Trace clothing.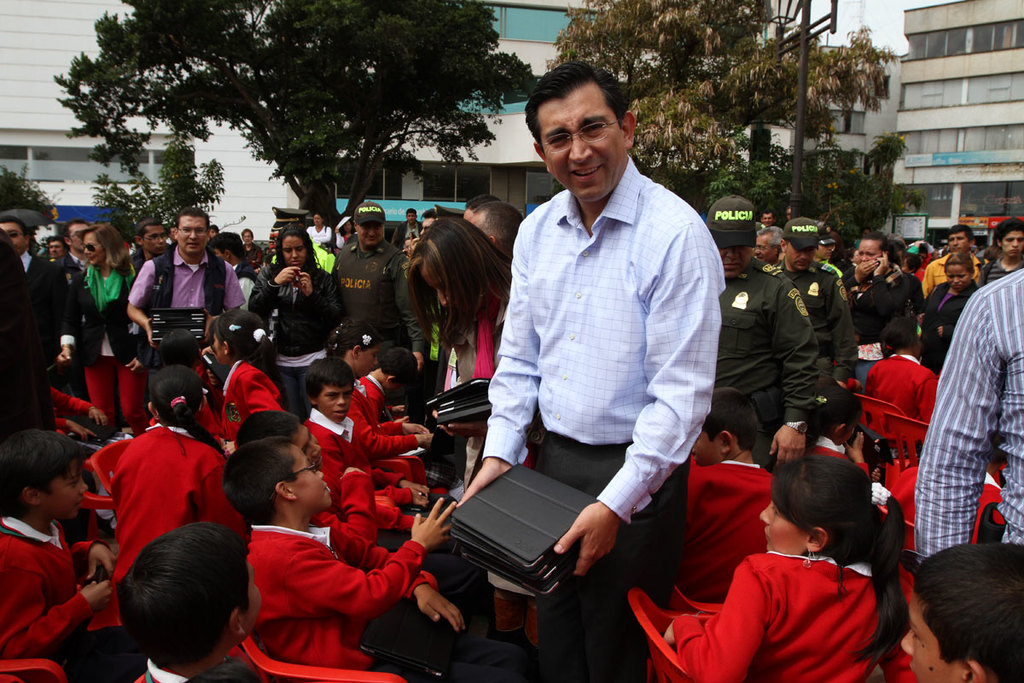
Traced to 466/115/724/600.
